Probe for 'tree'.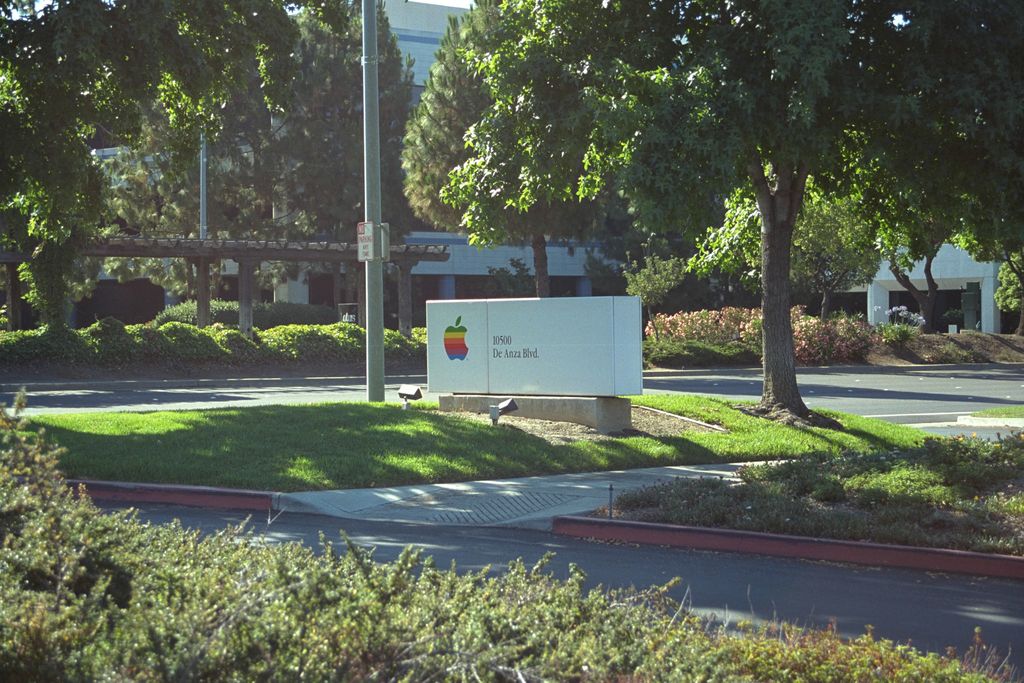
Probe result: 399 0 614 328.
